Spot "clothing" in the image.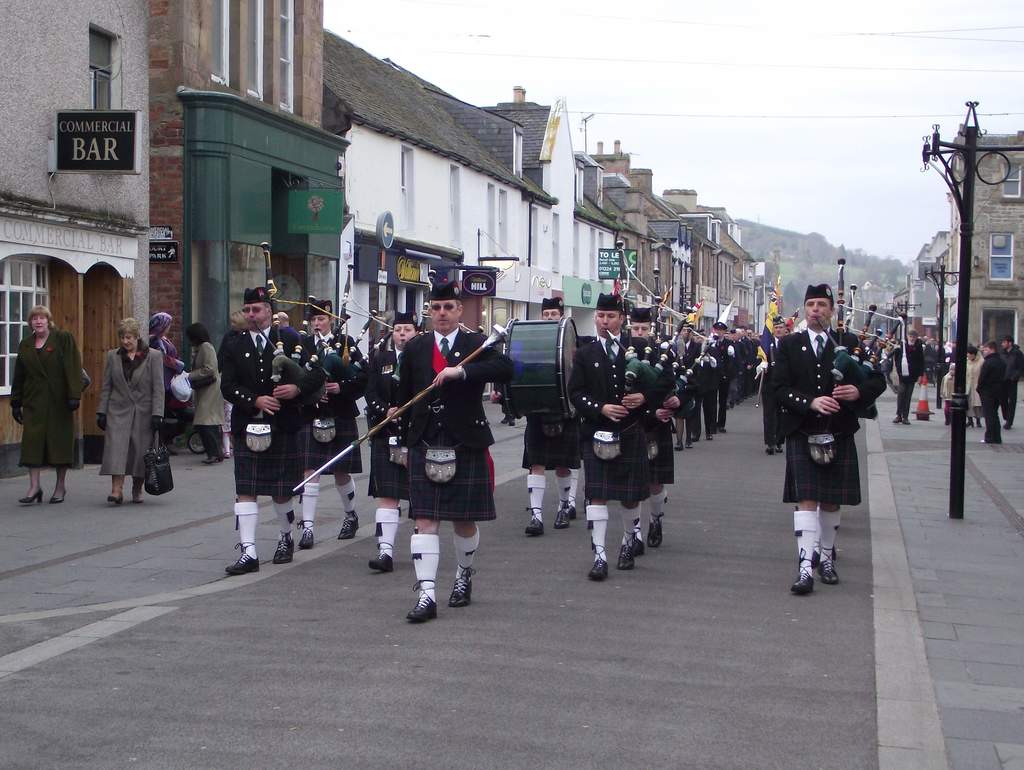
"clothing" found at x1=975, y1=347, x2=1007, y2=438.
